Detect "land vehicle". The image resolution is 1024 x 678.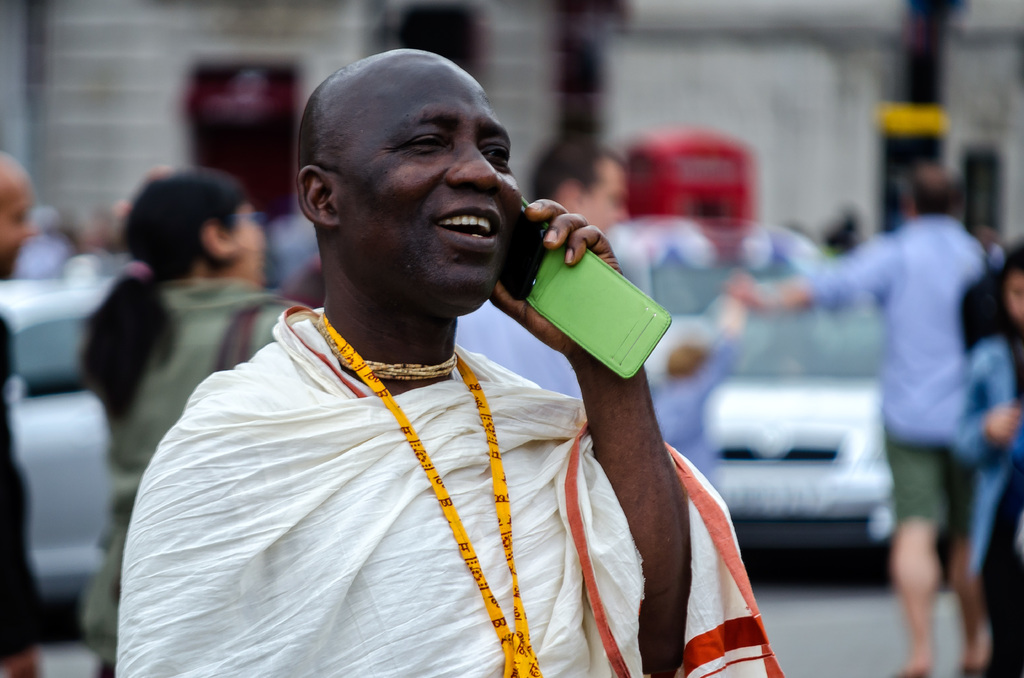
0/273/126/602.
